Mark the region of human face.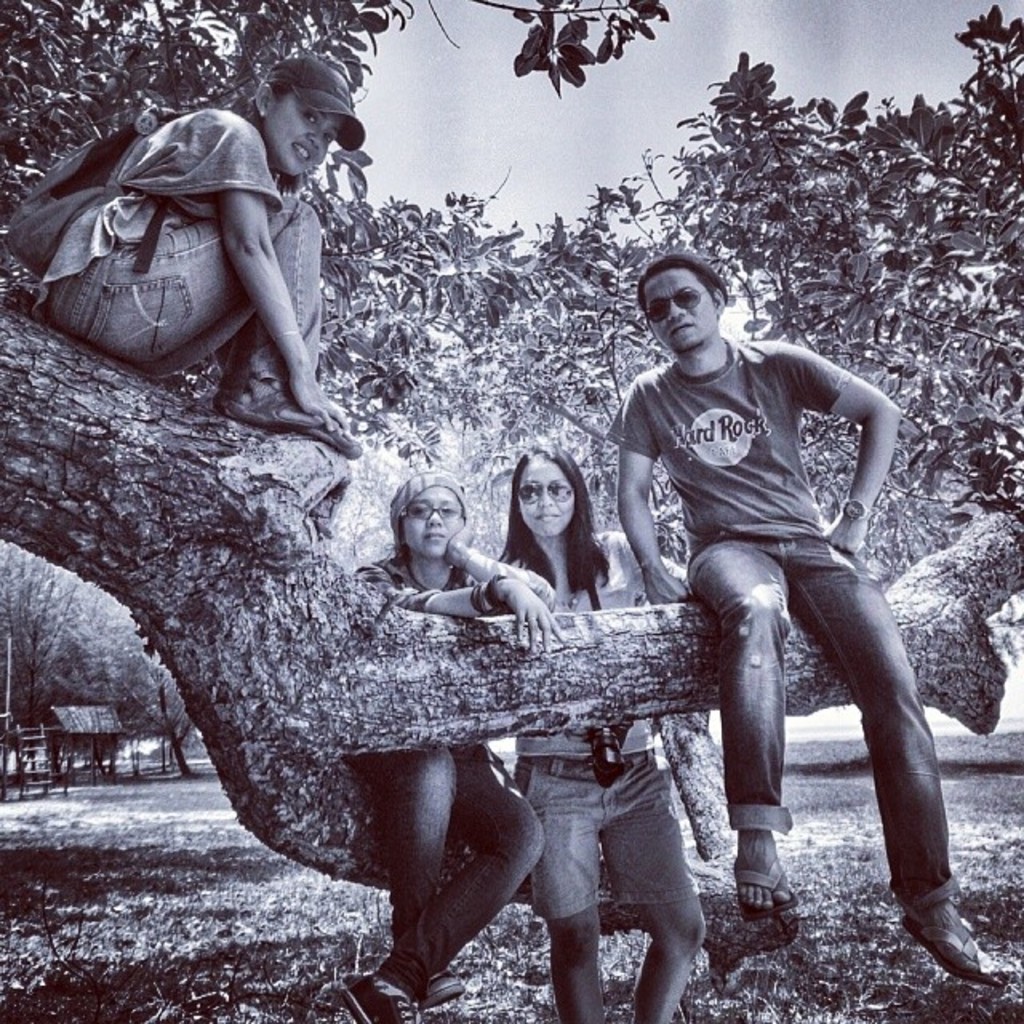
Region: (638,264,722,358).
